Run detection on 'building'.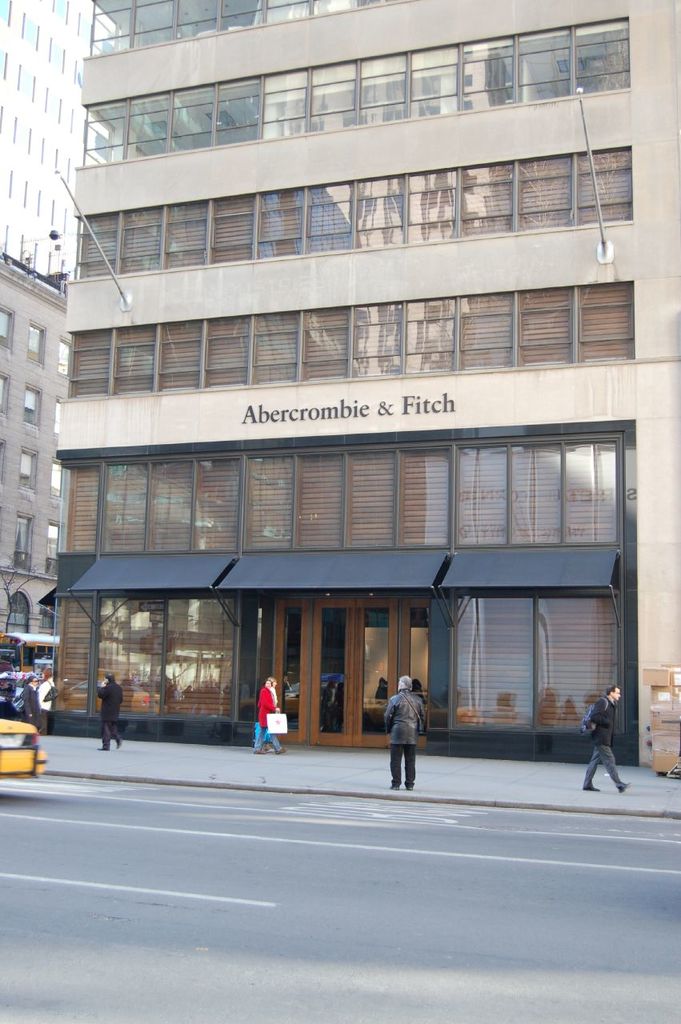
Result: 0, 0, 84, 642.
